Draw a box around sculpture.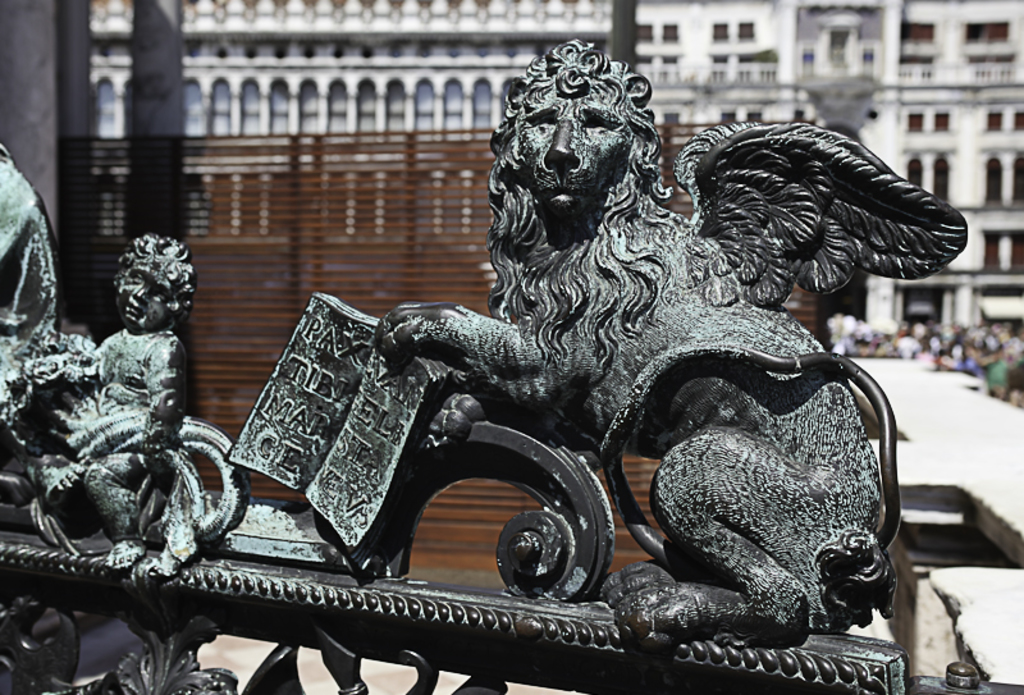
197, 76, 896, 682.
